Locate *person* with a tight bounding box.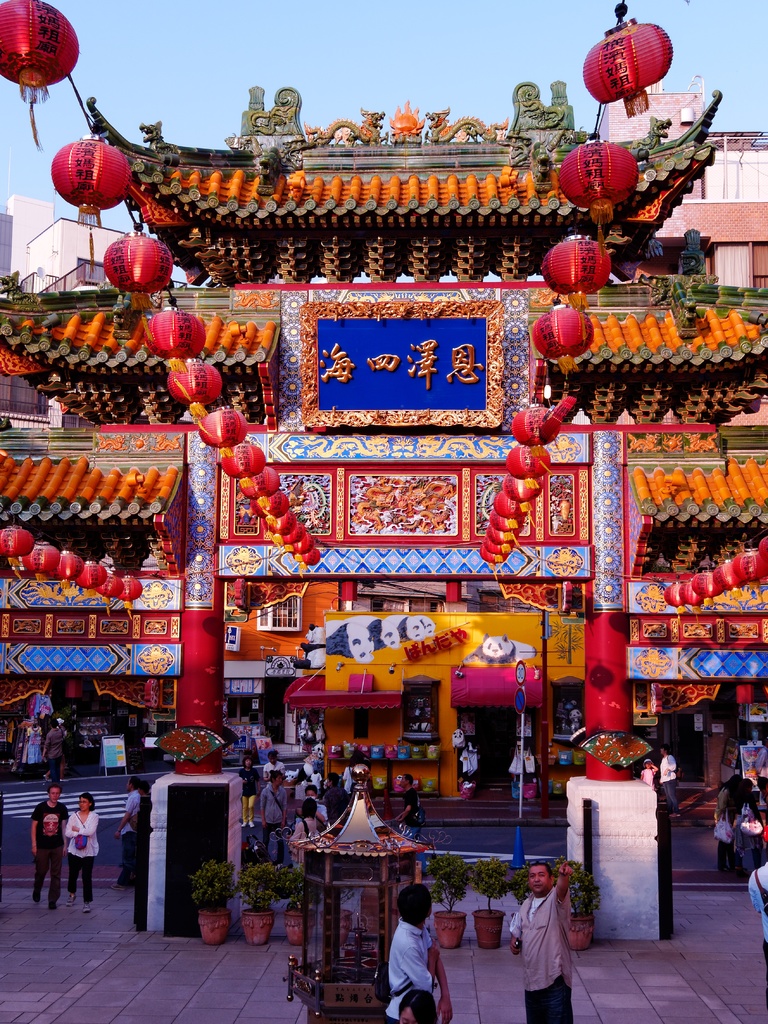
region(701, 771, 767, 949).
